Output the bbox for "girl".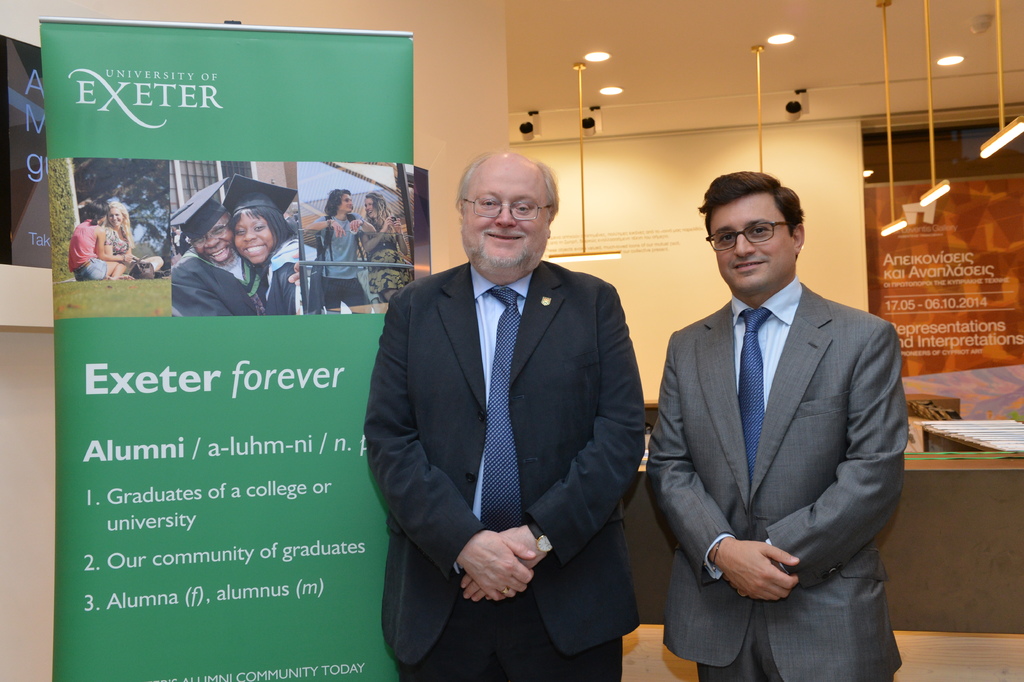
{"x1": 61, "y1": 202, "x2": 130, "y2": 281}.
